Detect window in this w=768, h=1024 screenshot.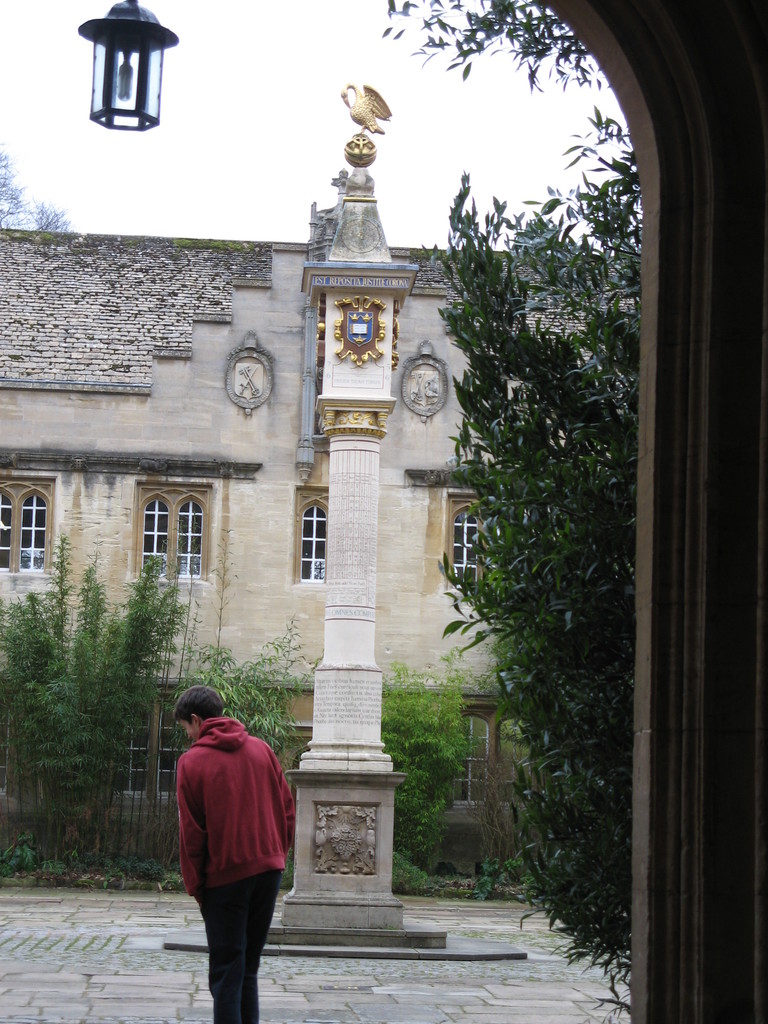
Detection: left=445, top=490, right=504, bottom=595.
